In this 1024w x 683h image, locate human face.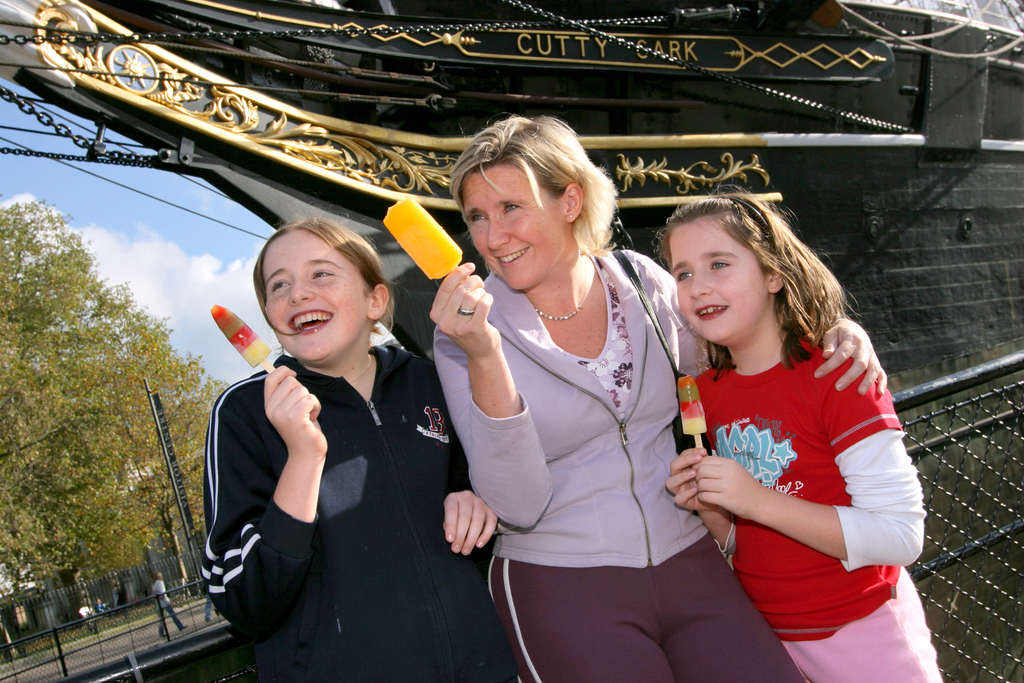
Bounding box: {"x1": 459, "y1": 163, "x2": 561, "y2": 291}.
